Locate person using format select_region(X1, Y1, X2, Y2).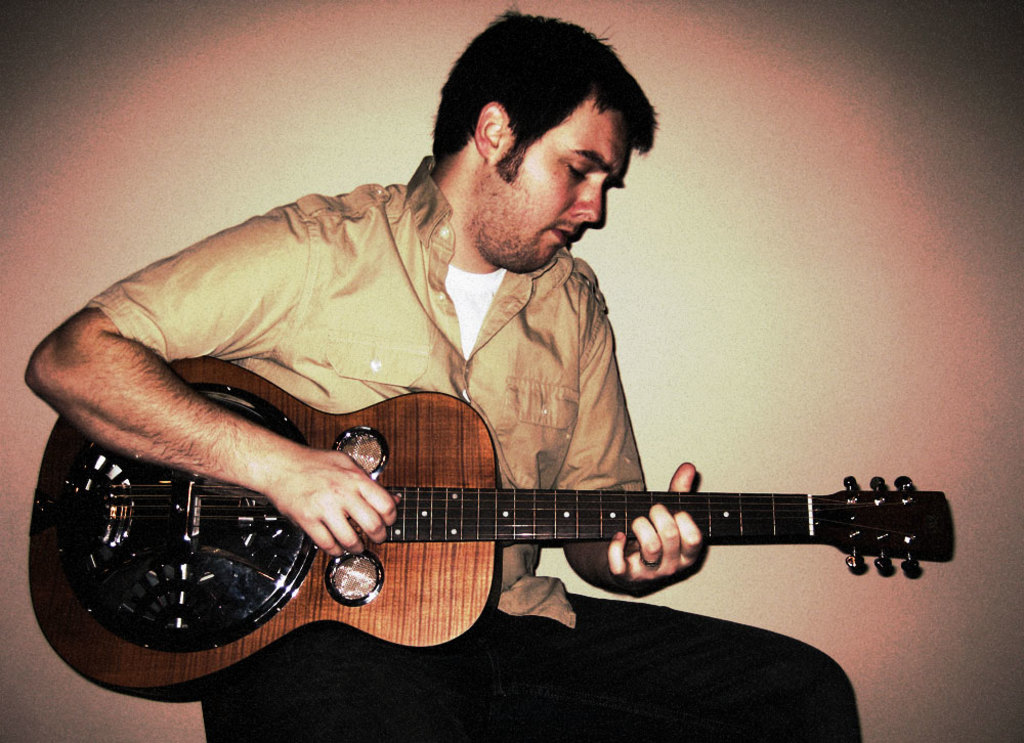
select_region(20, 13, 855, 742).
